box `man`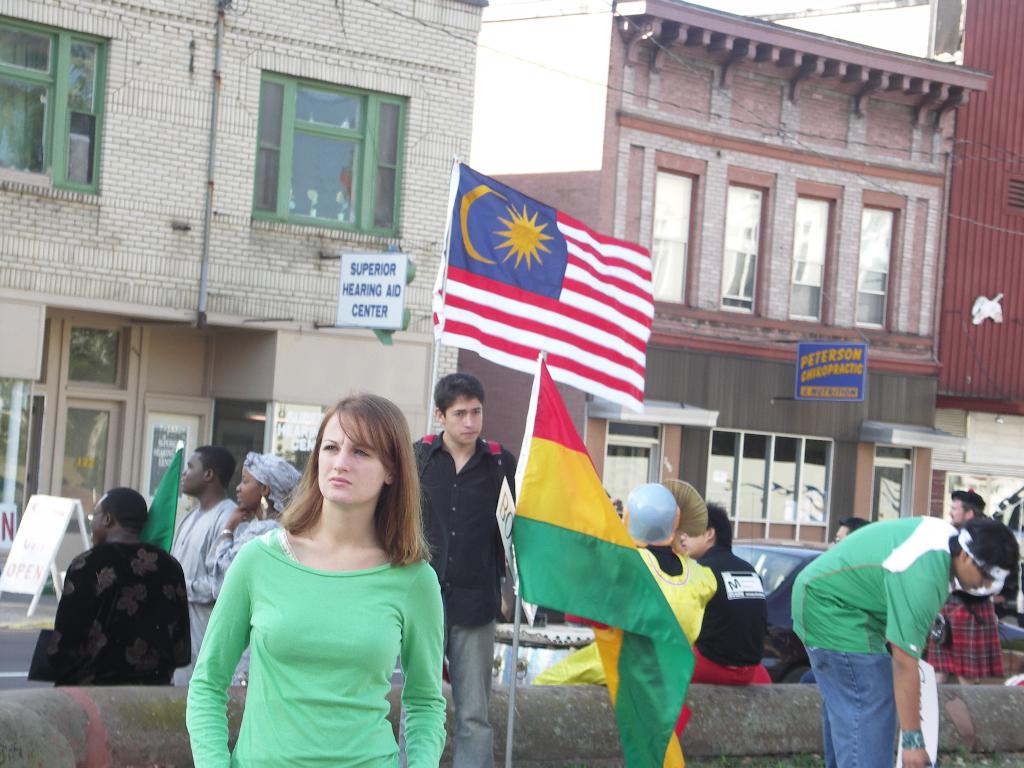
crop(783, 494, 980, 756)
